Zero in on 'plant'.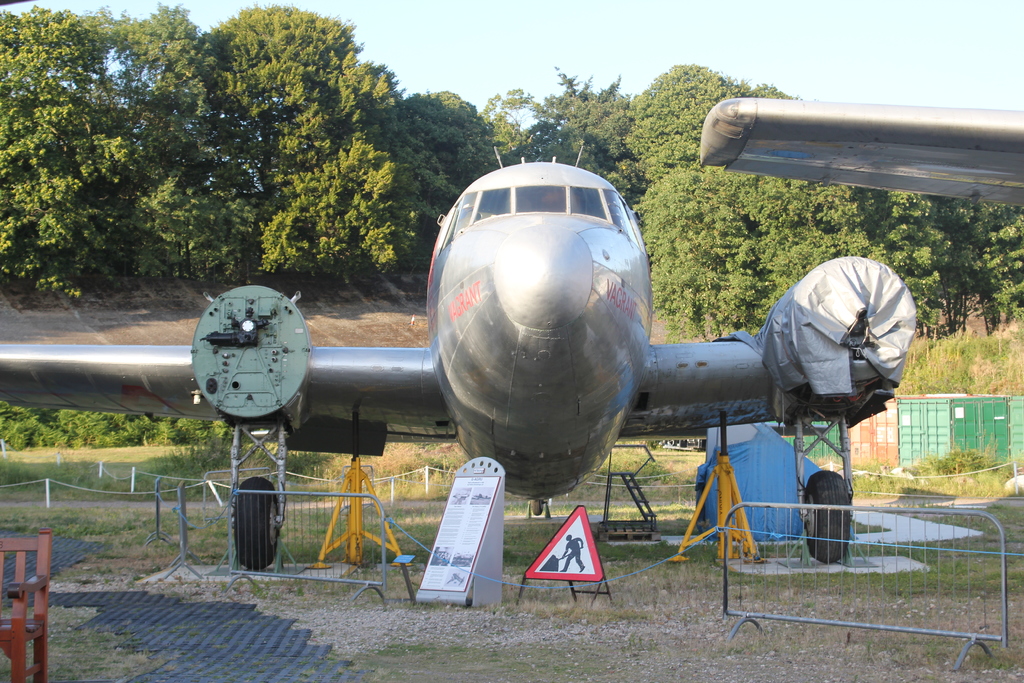
Zeroed in: box=[145, 438, 340, 484].
